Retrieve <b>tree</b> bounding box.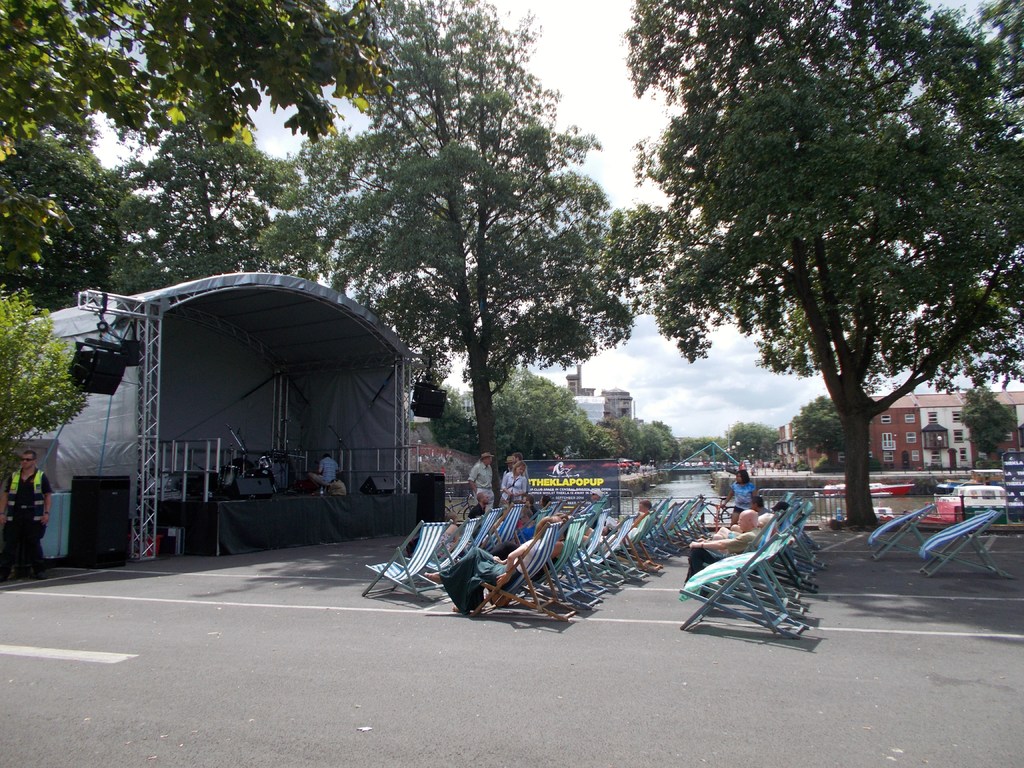
Bounding box: pyautogui.locateOnScreen(0, 276, 92, 483).
